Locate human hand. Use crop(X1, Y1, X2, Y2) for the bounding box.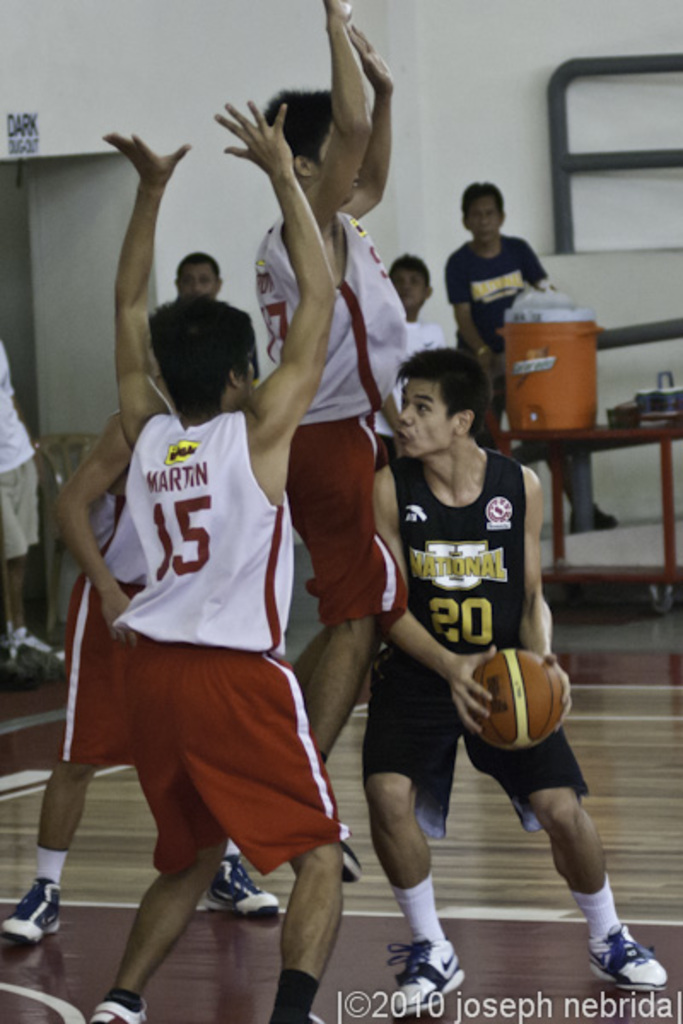
crop(99, 592, 145, 652).
